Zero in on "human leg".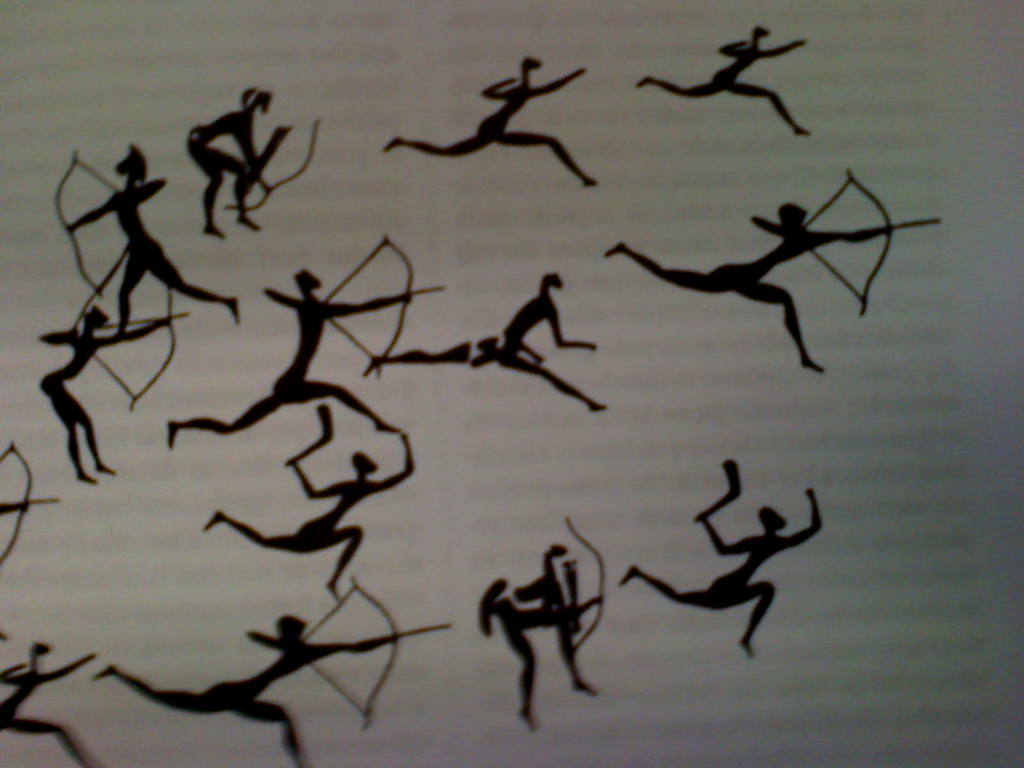
Zeroed in: 193,146,232,233.
